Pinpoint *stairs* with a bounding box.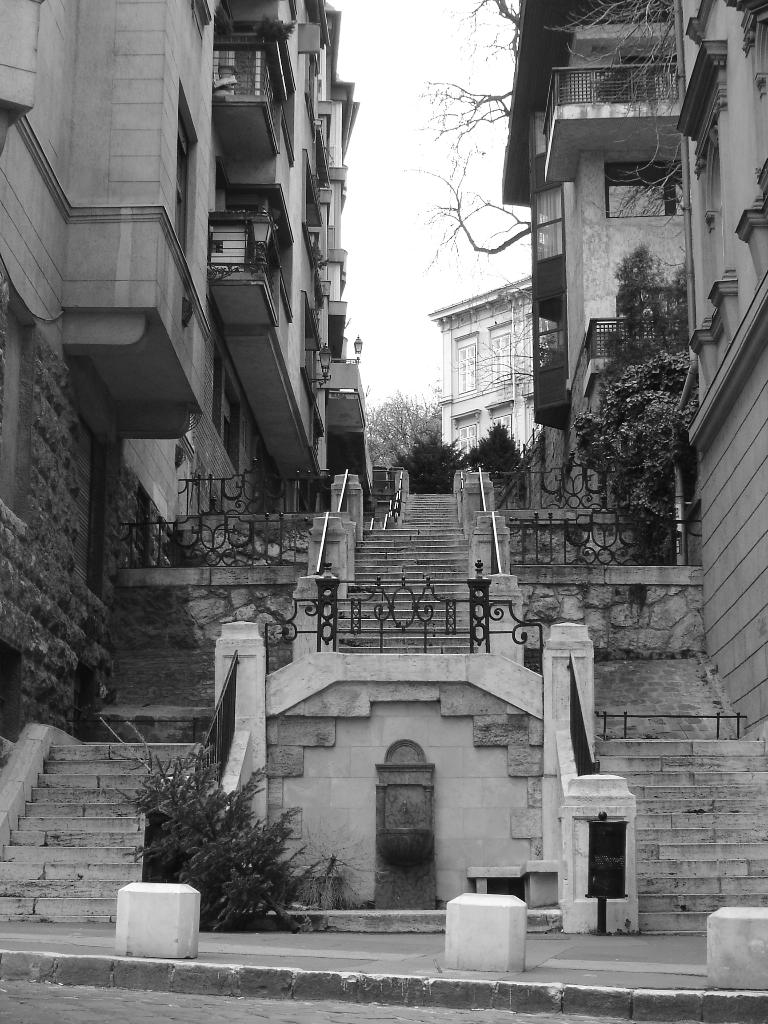
bbox=(599, 652, 767, 932).
